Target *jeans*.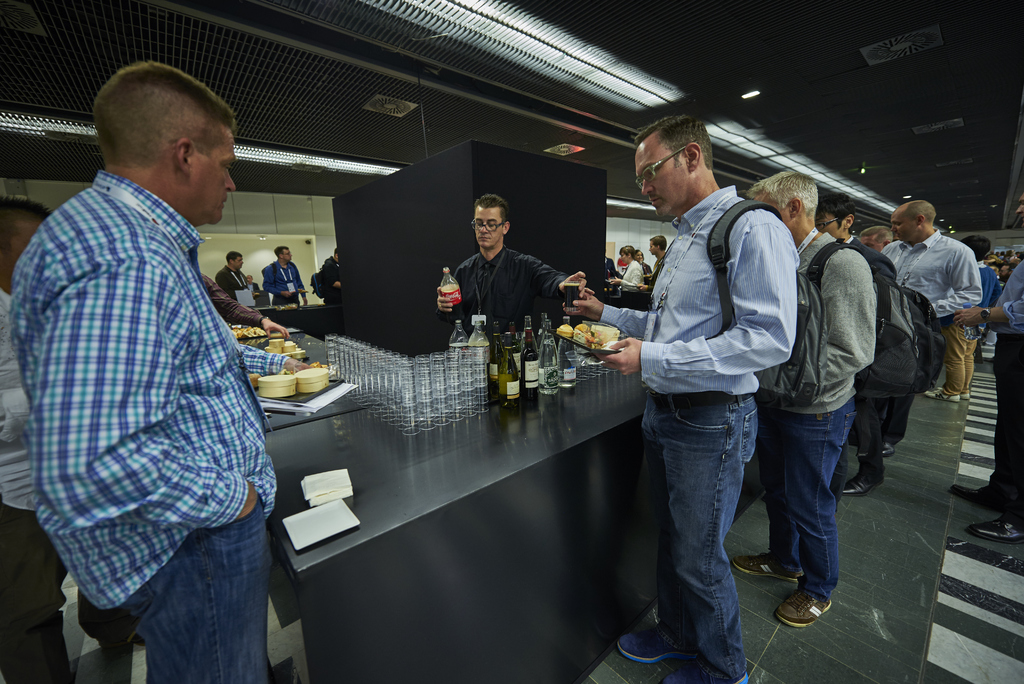
Target region: [left=761, top=399, right=851, bottom=599].
